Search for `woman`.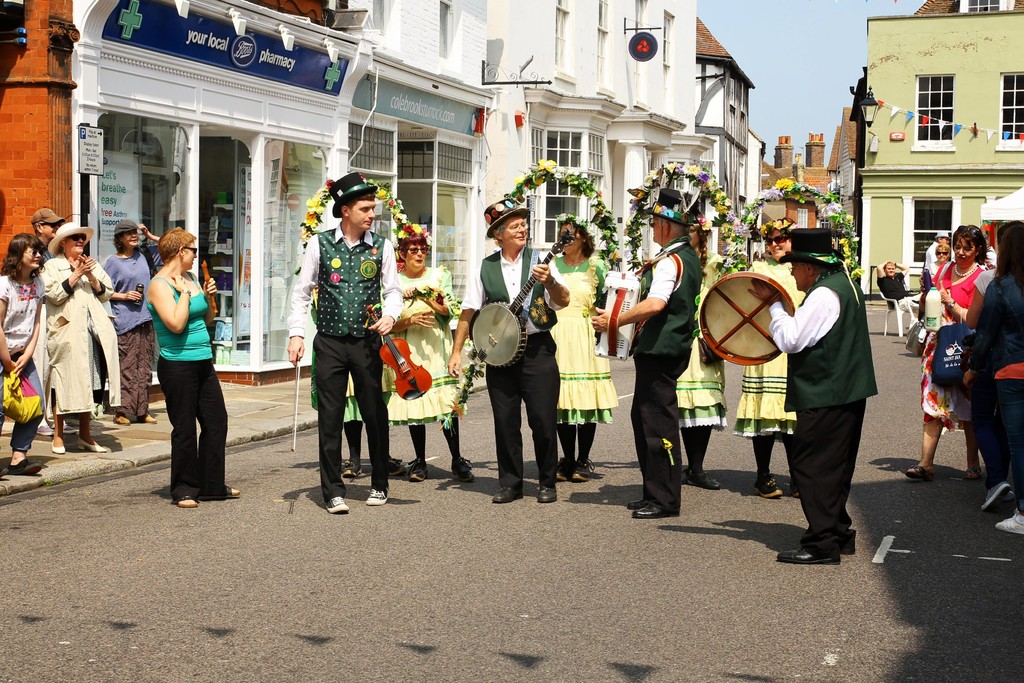
Found at (383,224,476,487).
